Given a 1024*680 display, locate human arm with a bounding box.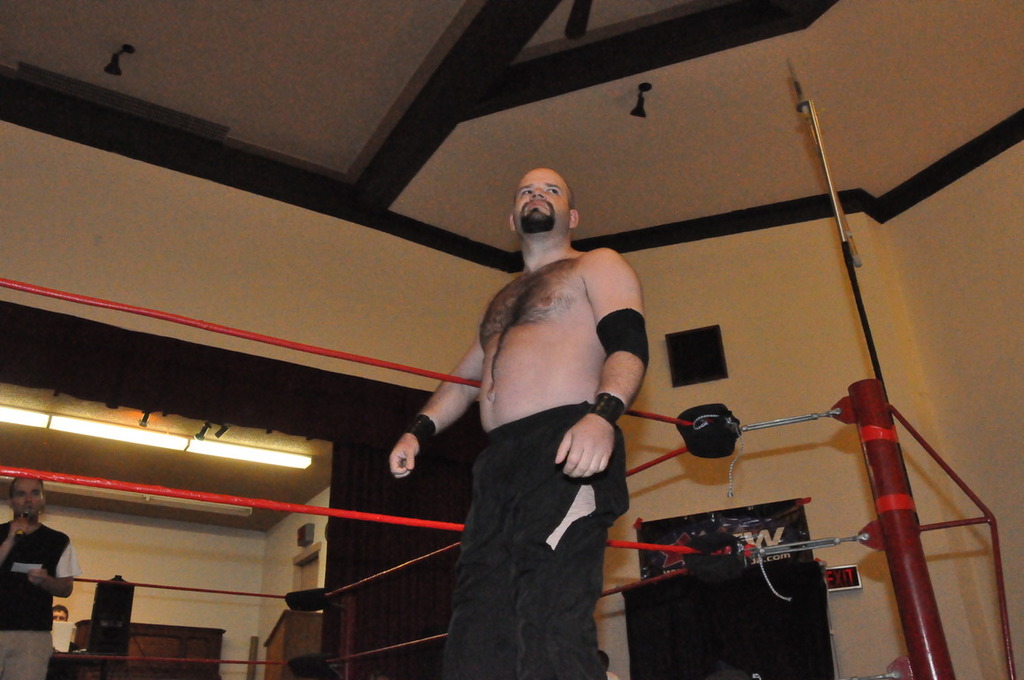
Located: detection(548, 243, 645, 483).
